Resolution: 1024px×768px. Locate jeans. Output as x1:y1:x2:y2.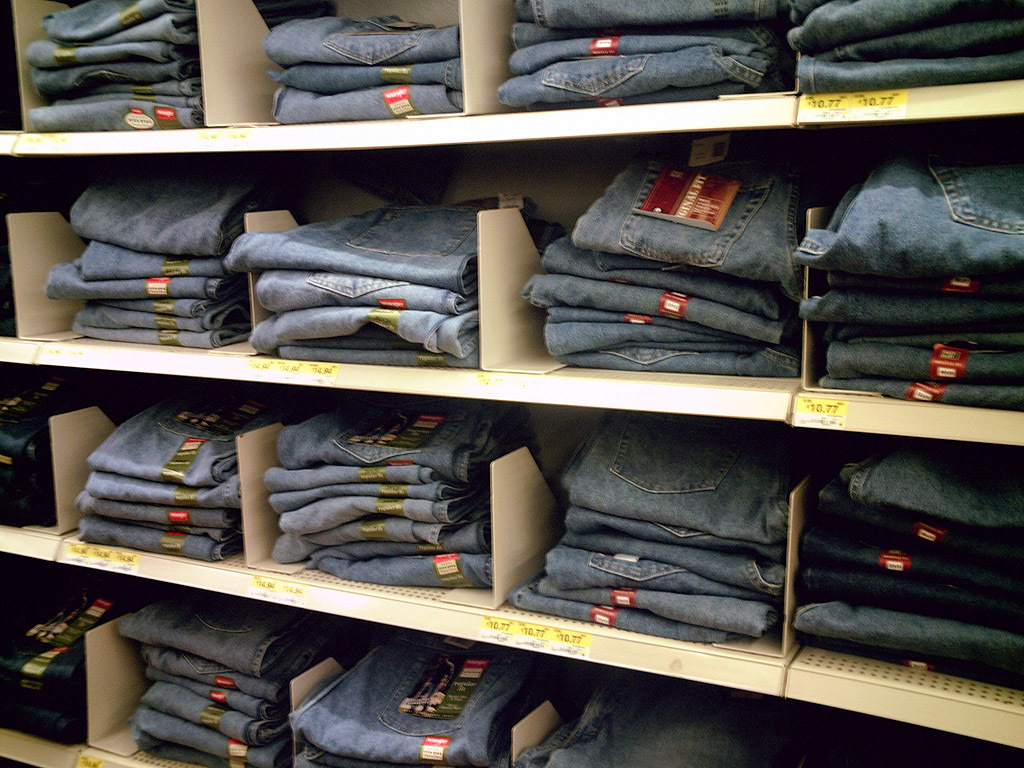
538:310:763:354.
